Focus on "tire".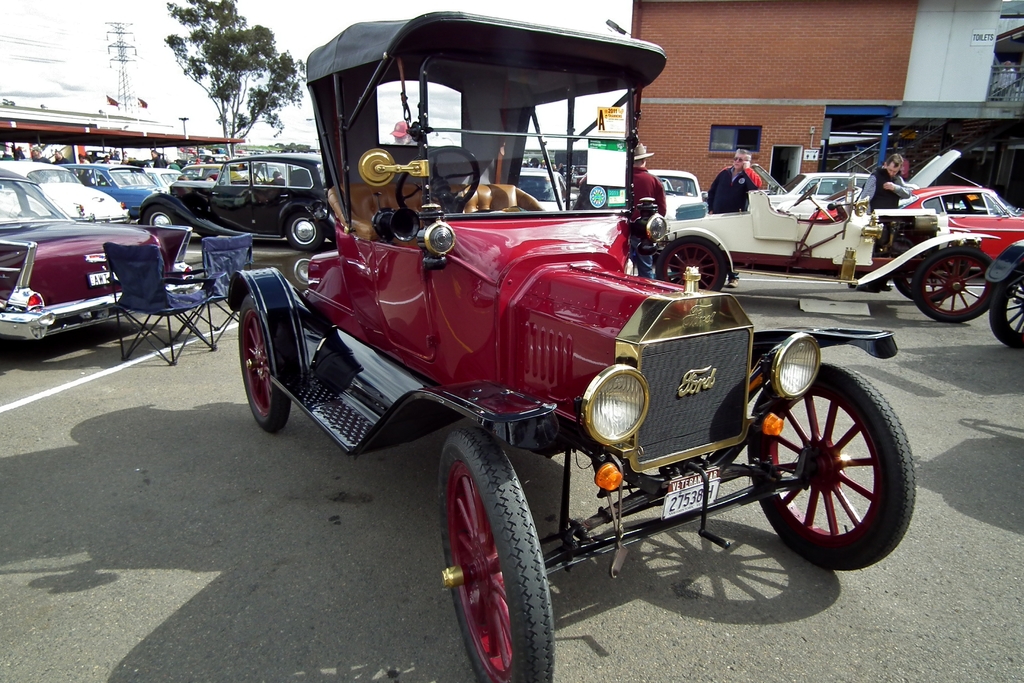
Focused at (left=893, top=258, right=967, bottom=300).
